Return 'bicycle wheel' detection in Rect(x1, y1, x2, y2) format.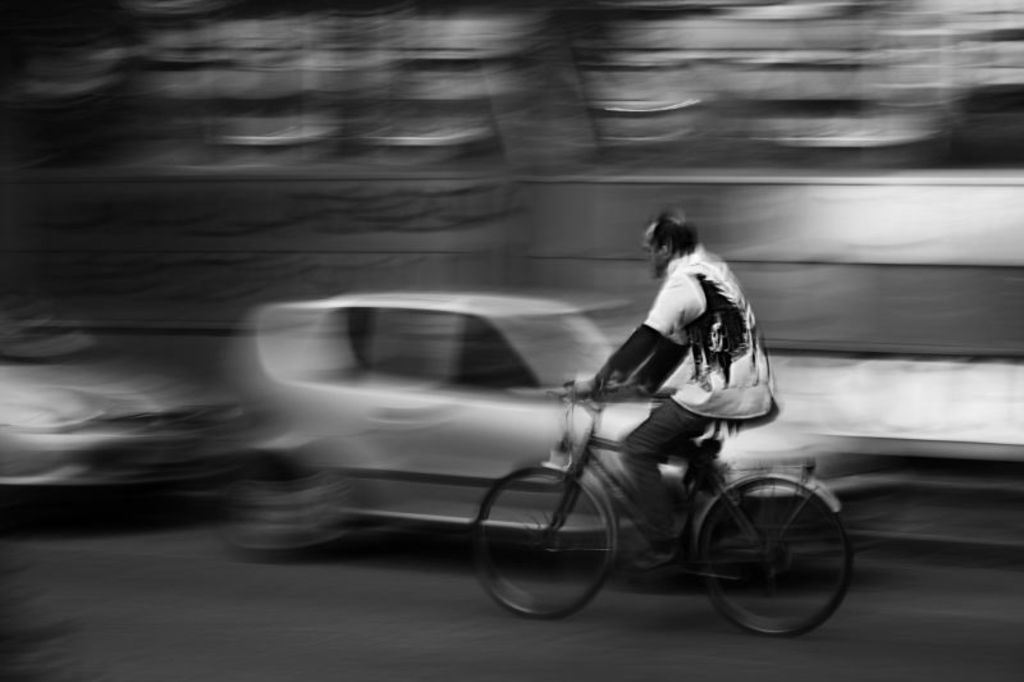
Rect(699, 472, 858, 641).
